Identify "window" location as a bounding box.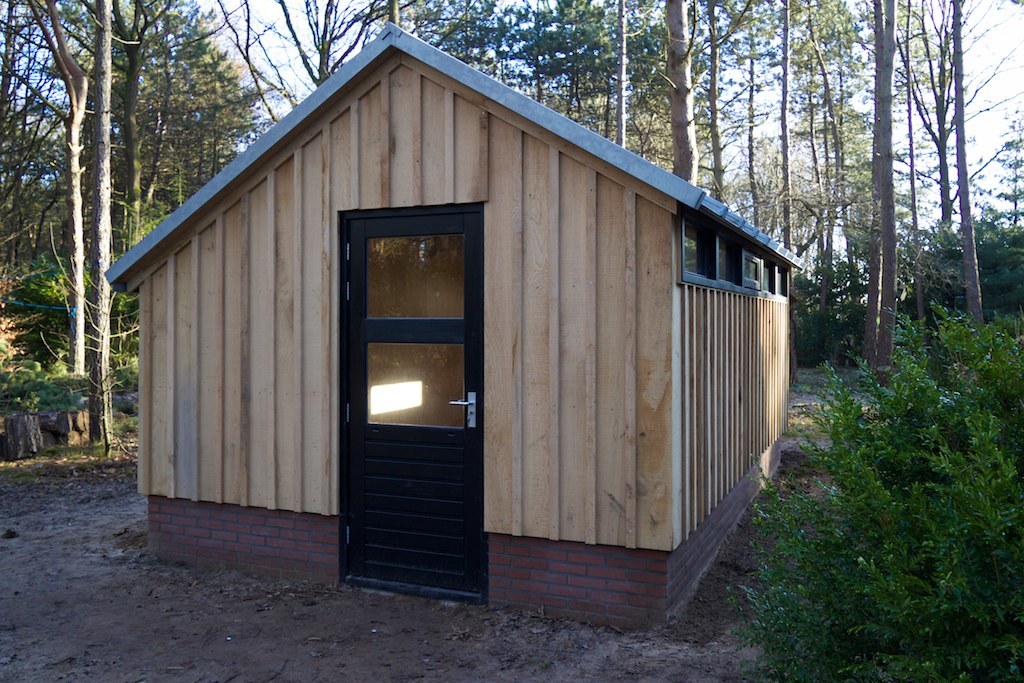
(682, 206, 718, 280).
